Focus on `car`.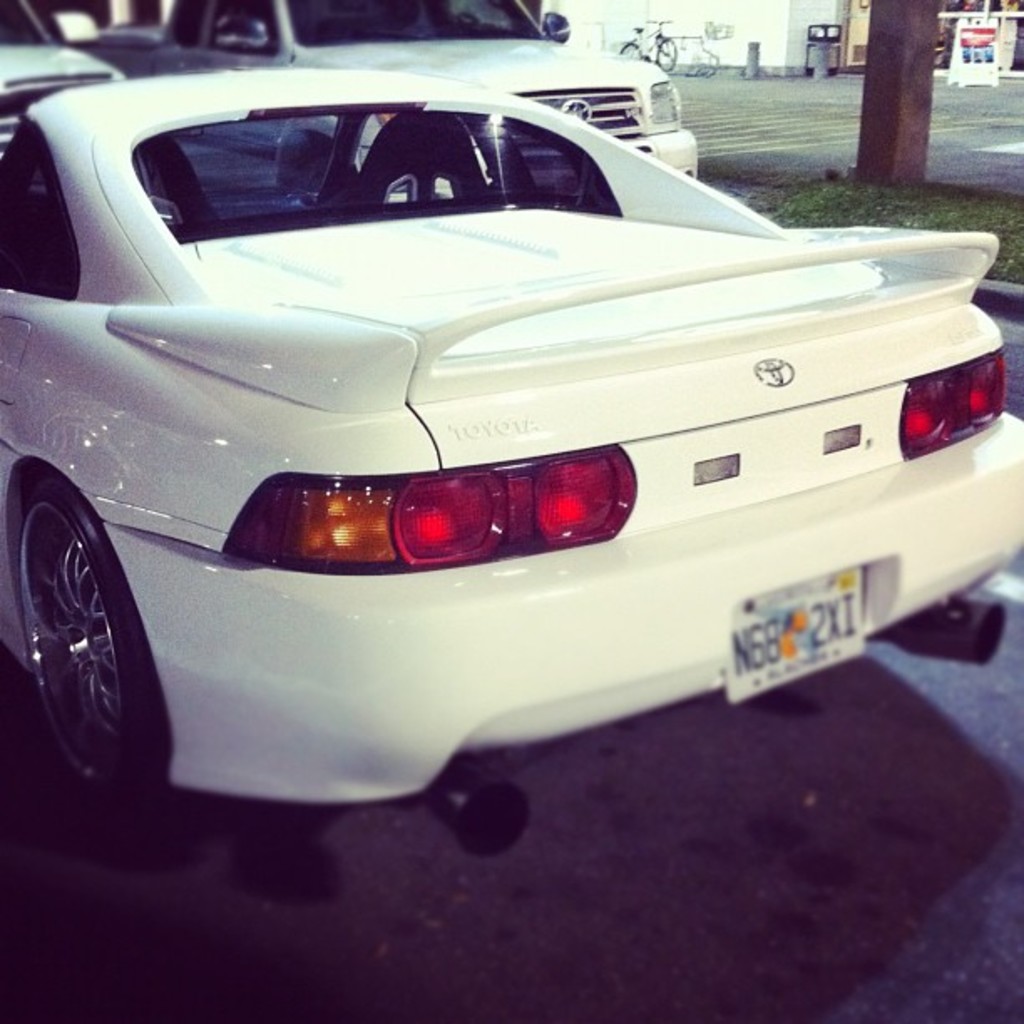
Focused at Rect(0, 0, 124, 147).
